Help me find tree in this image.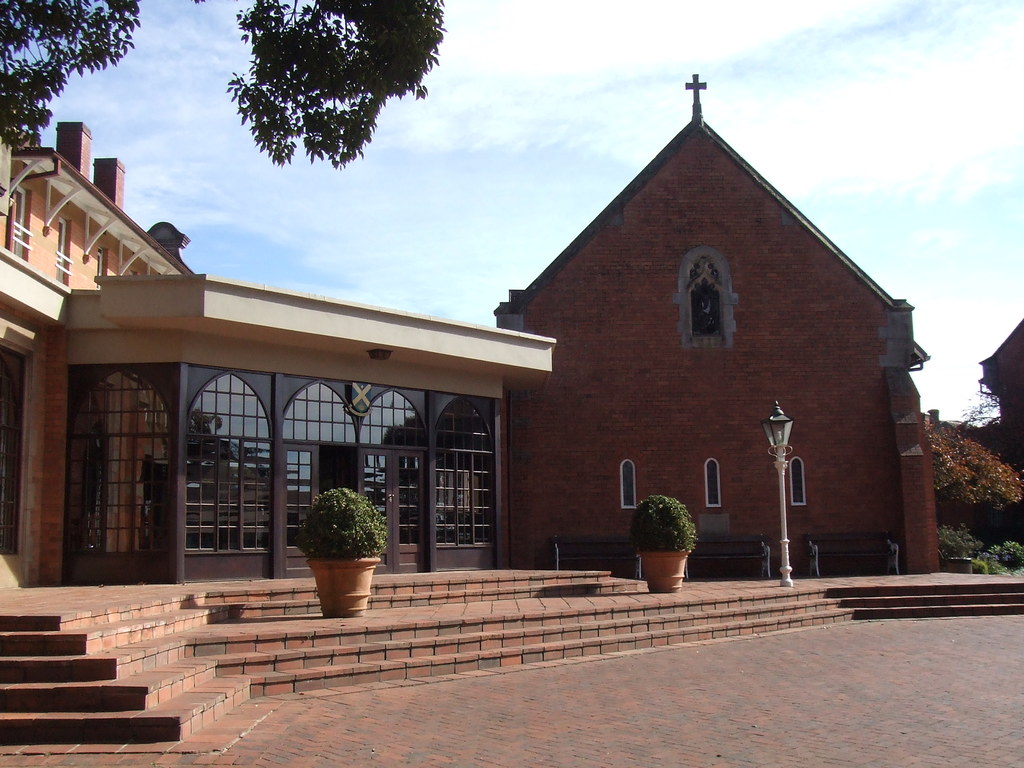
Found it: [left=0, top=0, right=465, bottom=183].
